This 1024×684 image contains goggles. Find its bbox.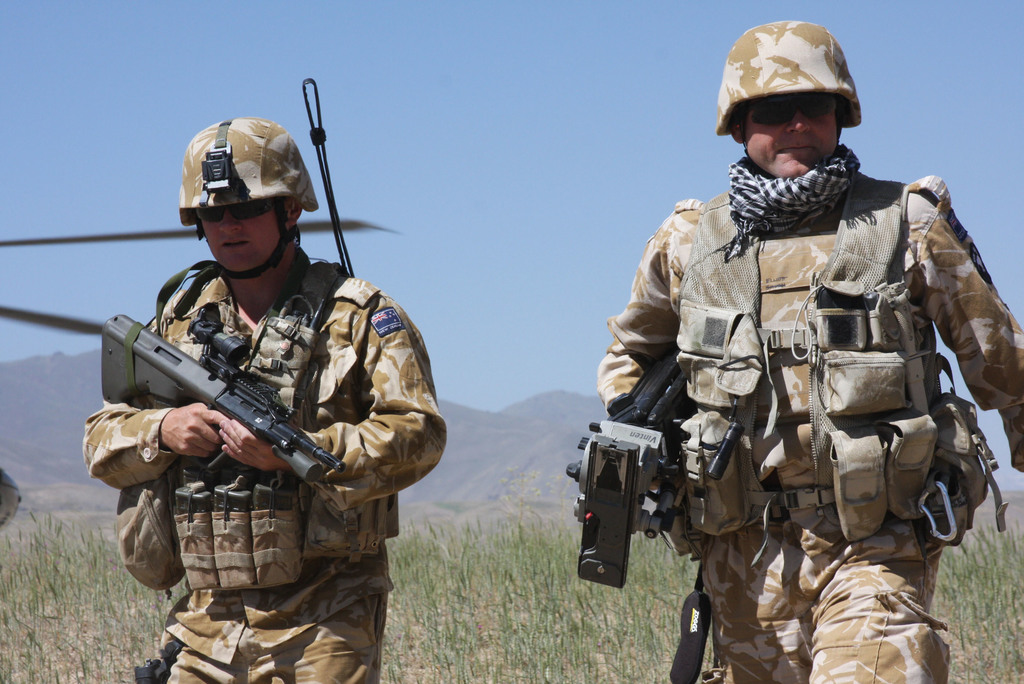
Rect(188, 203, 293, 229).
